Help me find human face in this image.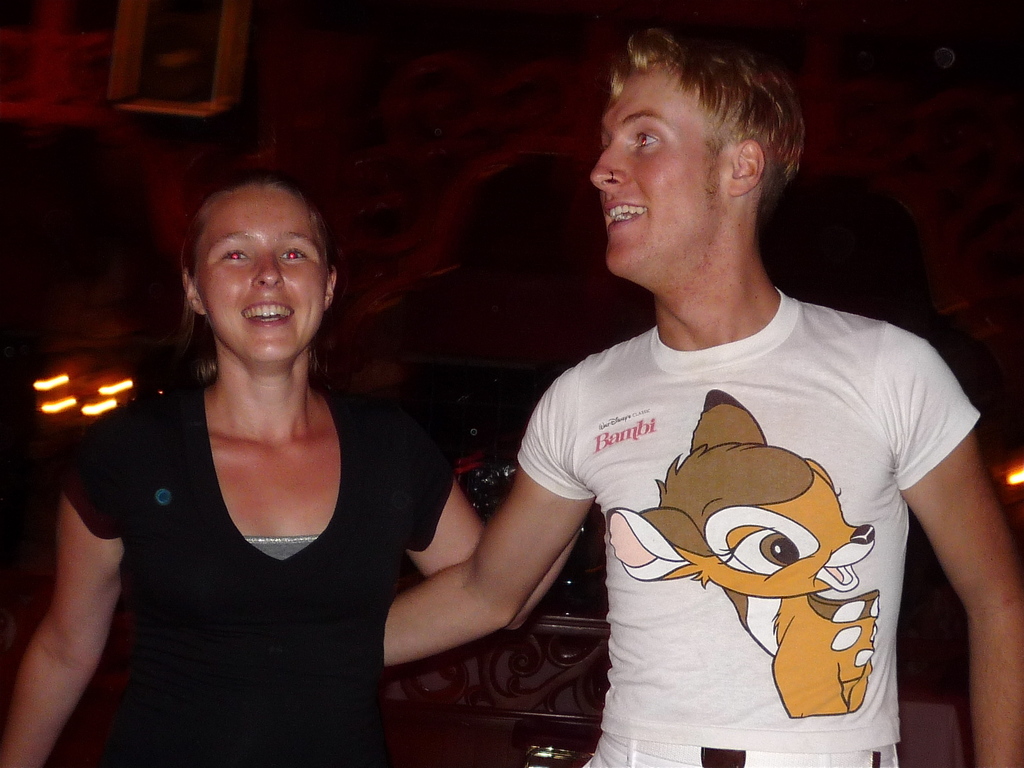
Found it: bbox=(196, 185, 329, 361).
